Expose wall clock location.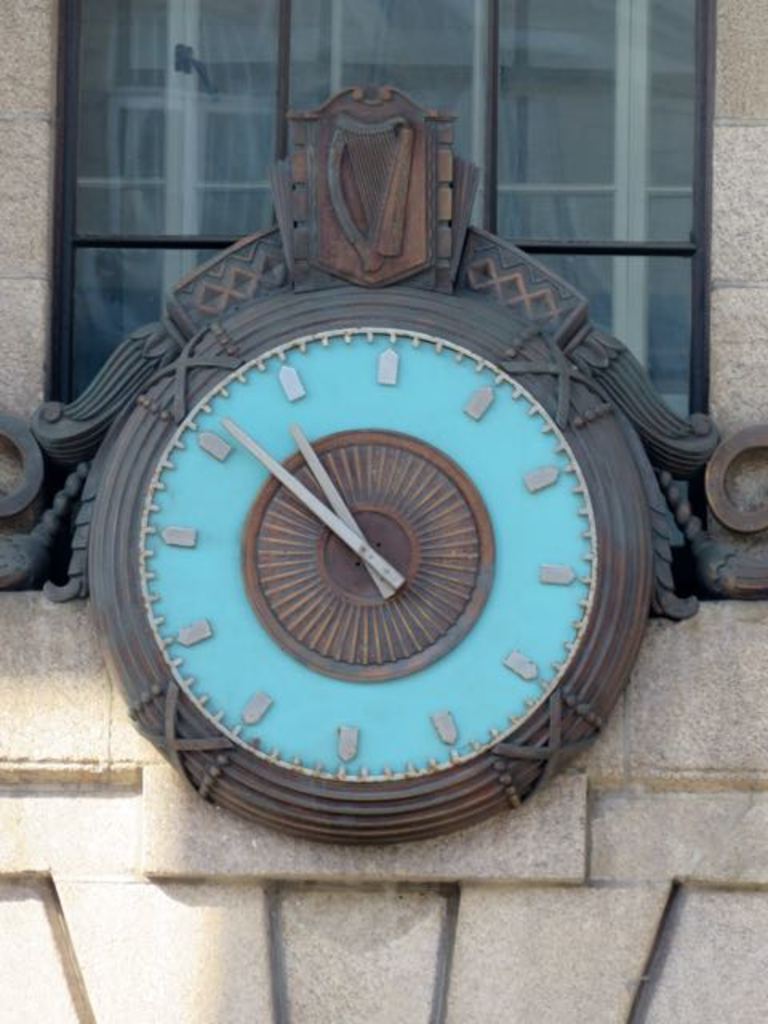
Exposed at <region>82, 278, 653, 856</region>.
